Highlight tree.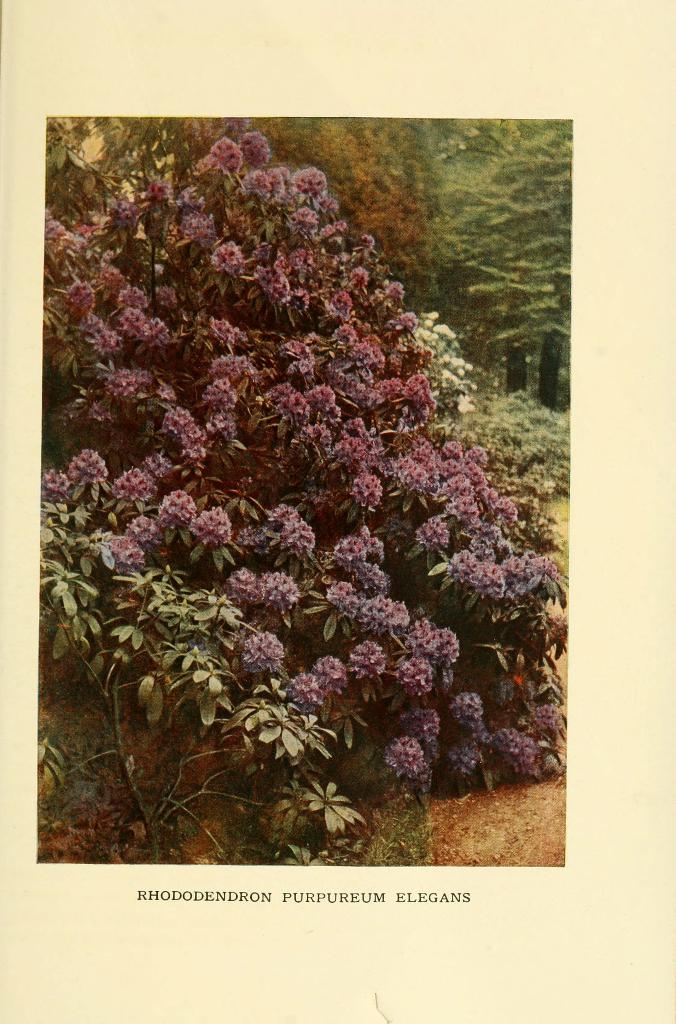
Highlighted region: select_region(357, 113, 524, 249).
